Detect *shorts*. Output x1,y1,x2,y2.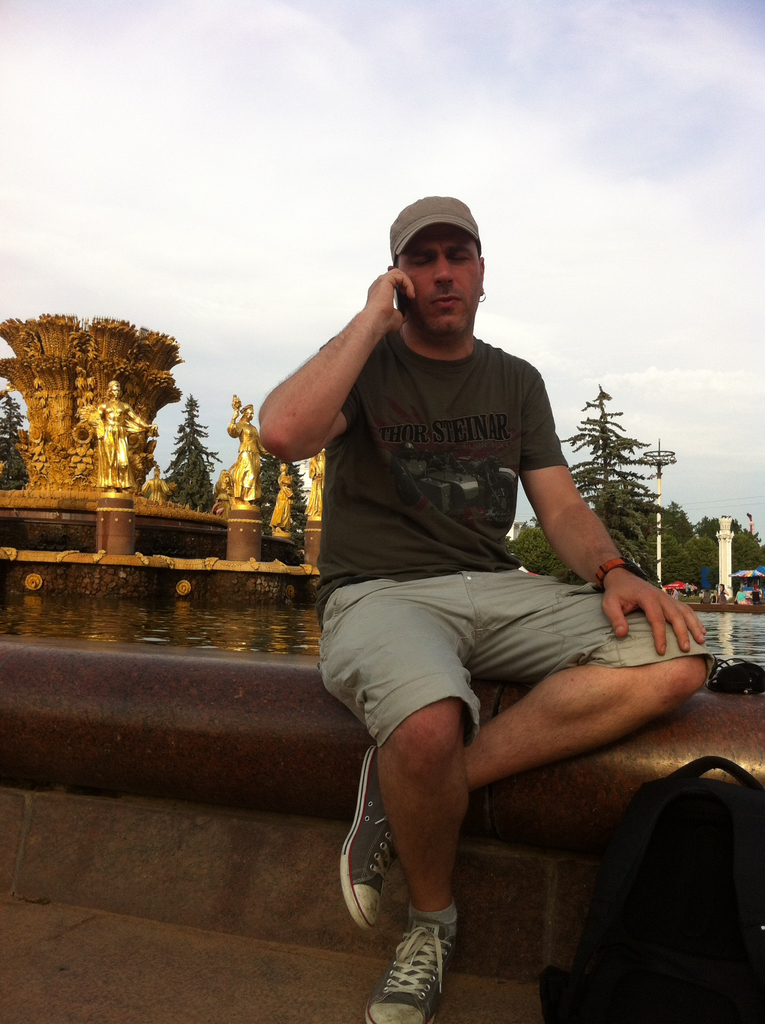
391,579,662,700.
